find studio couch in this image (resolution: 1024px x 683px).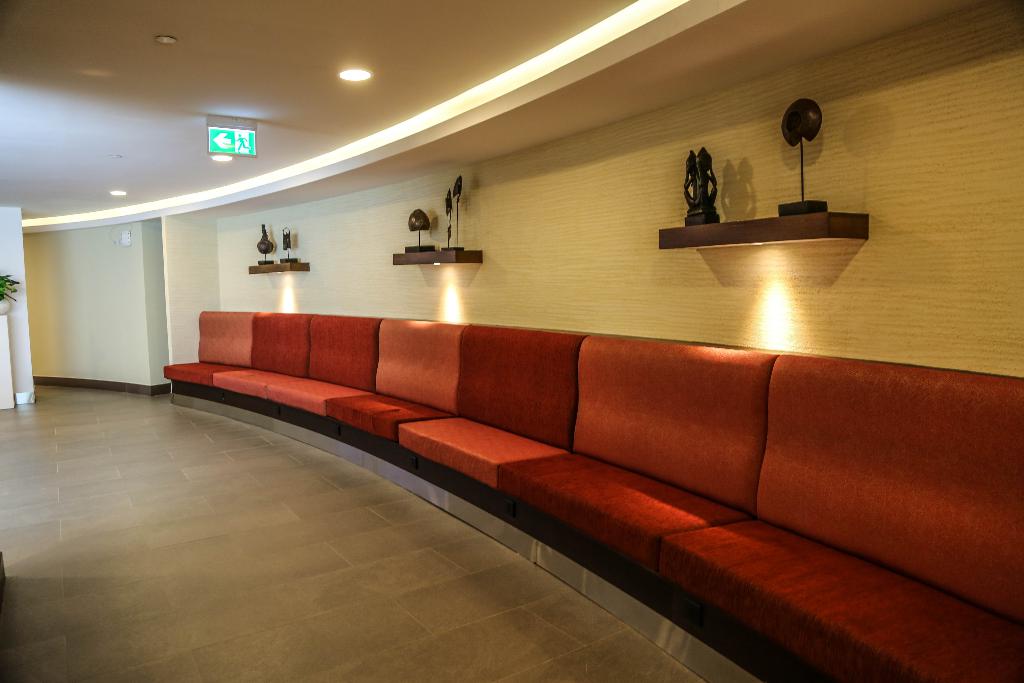
[163, 309, 1023, 682].
